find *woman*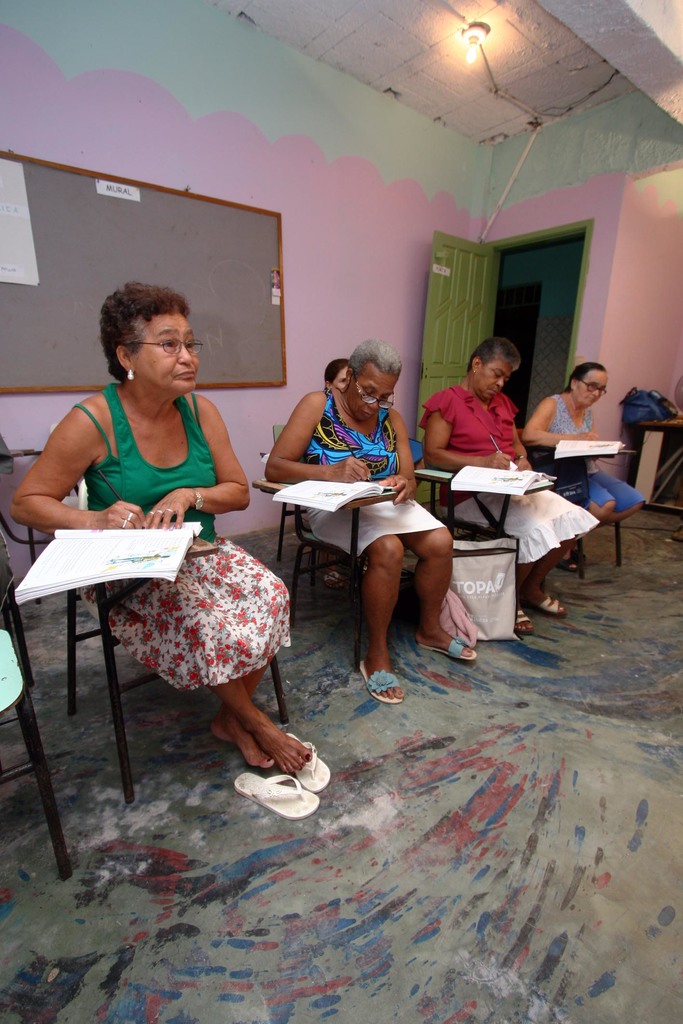
l=411, t=335, r=591, b=637
